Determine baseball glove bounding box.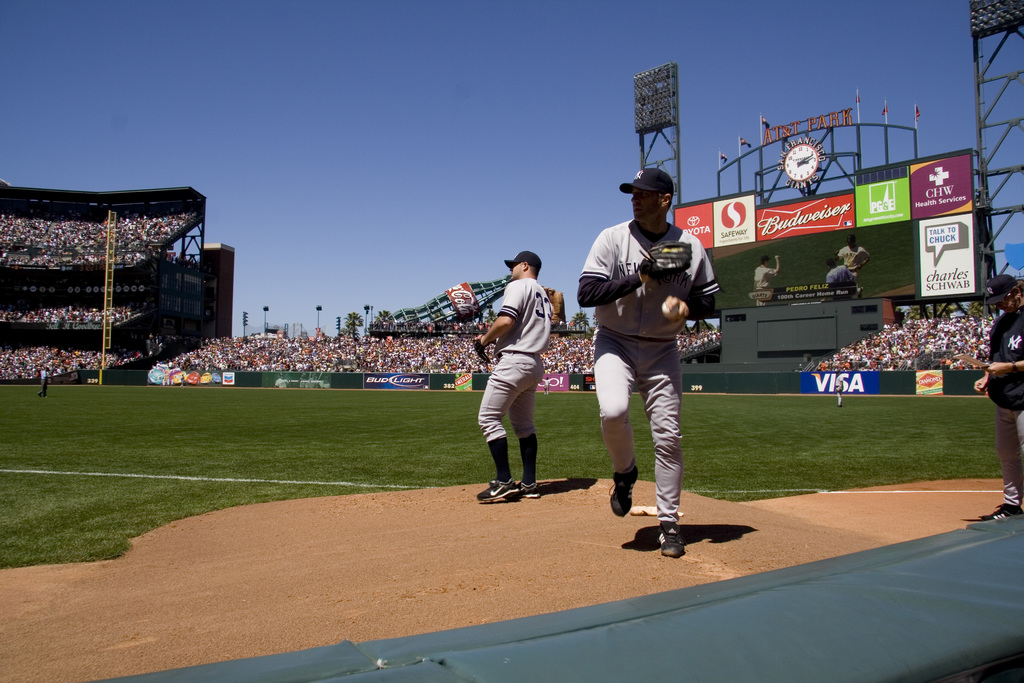
Determined: <box>641,238,692,280</box>.
